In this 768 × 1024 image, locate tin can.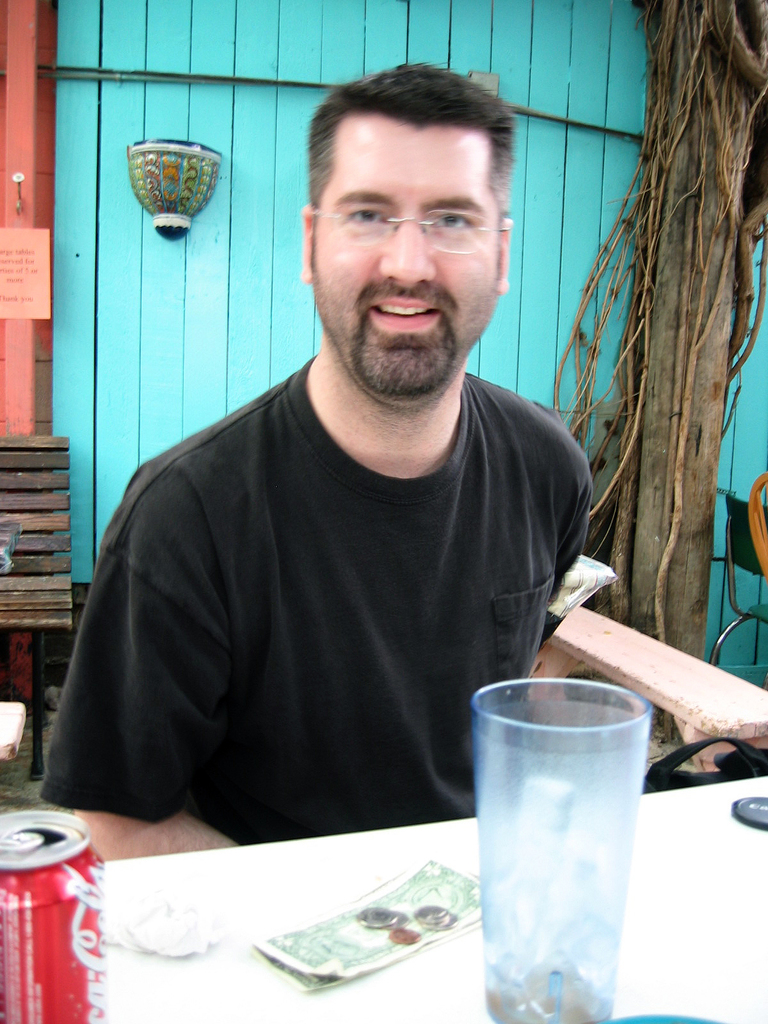
Bounding box: 4 805 107 1023.
